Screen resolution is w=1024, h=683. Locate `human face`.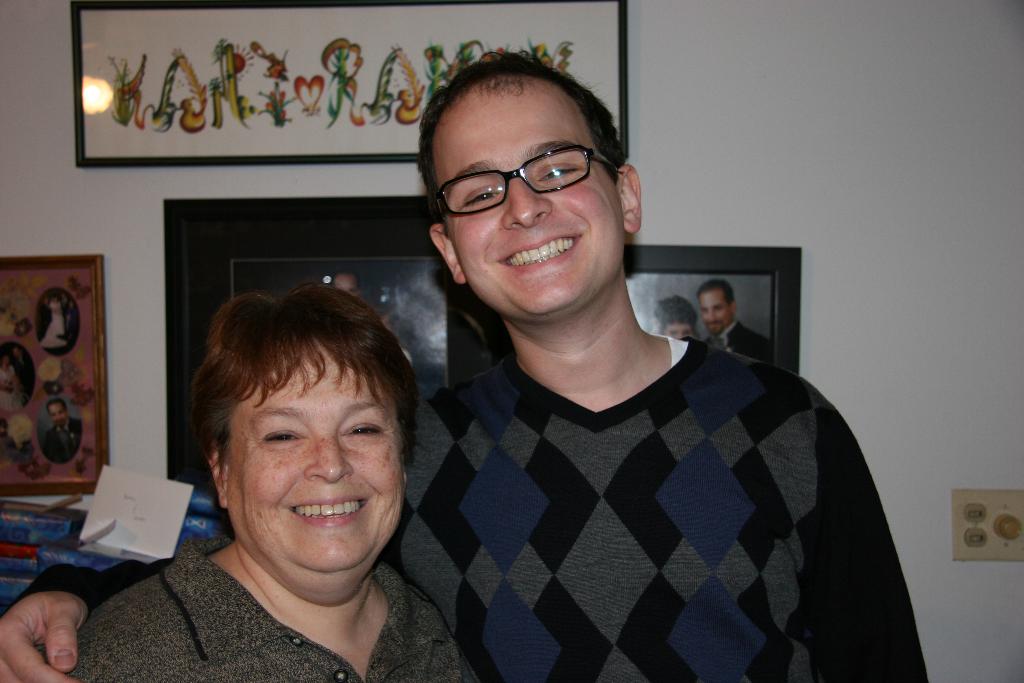
detection(436, 78, 626, 308).
